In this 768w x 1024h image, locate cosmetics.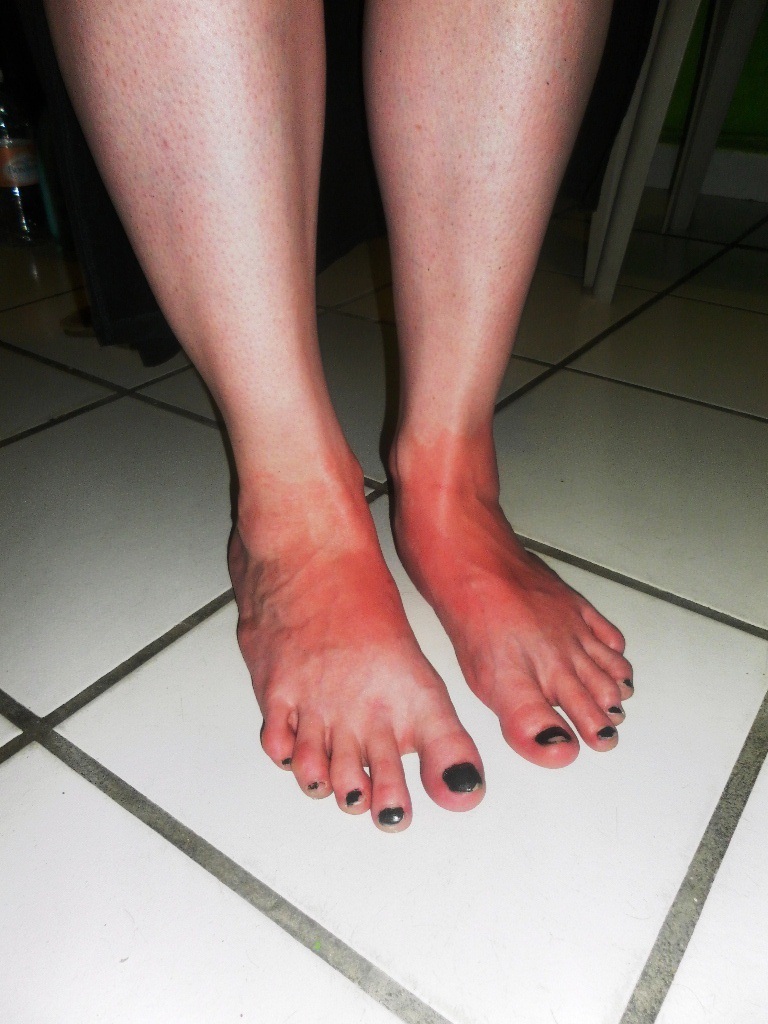
Bounding box: [x1=433, y1=759, x2=488, y2=793].
